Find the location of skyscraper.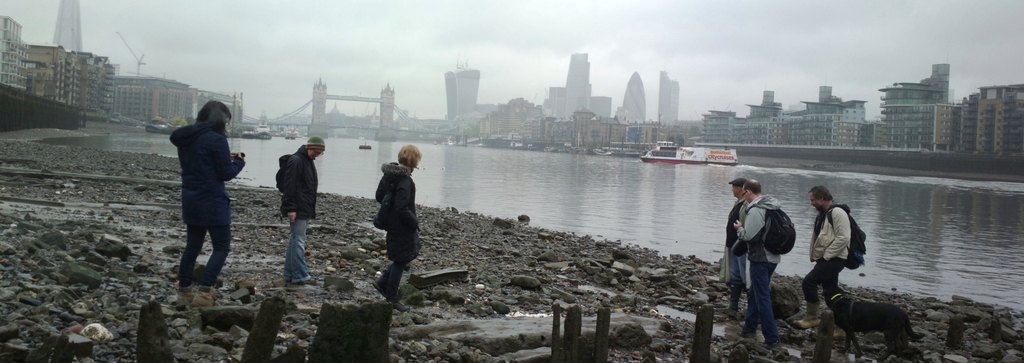
Location: l=781, t=86, r=865, b=143.
